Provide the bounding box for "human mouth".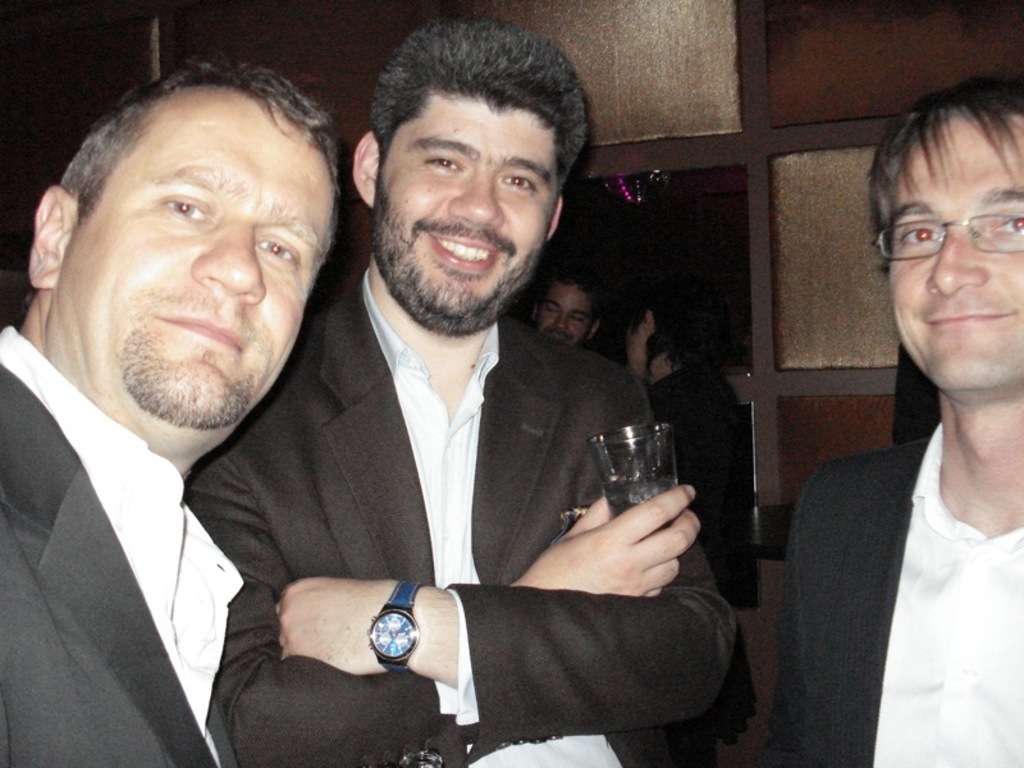
Rect(428, 233, 498, 274).
